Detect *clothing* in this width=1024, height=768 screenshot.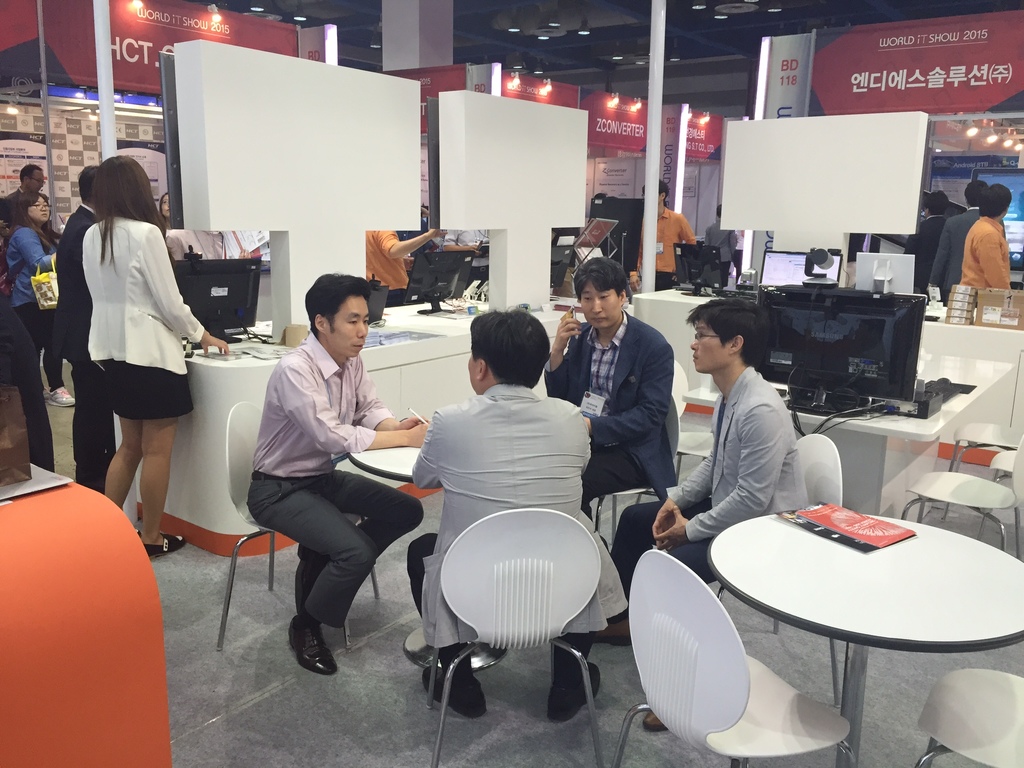
Detection: (x1=244, y1=326, x2=424, y2=628).
